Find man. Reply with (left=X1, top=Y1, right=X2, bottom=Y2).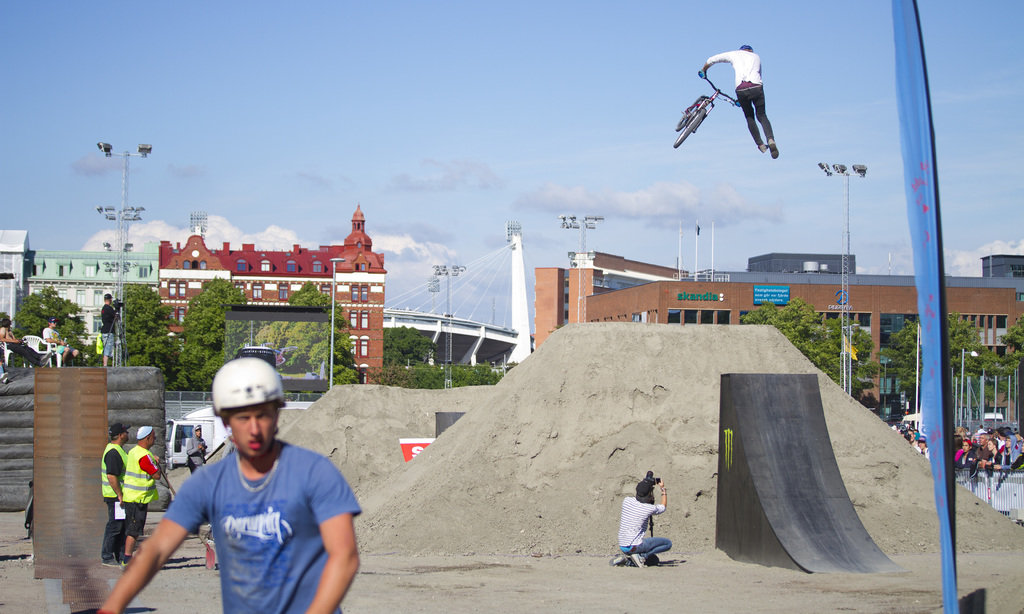
(left=0, top=320, right=44, bottom=365).
